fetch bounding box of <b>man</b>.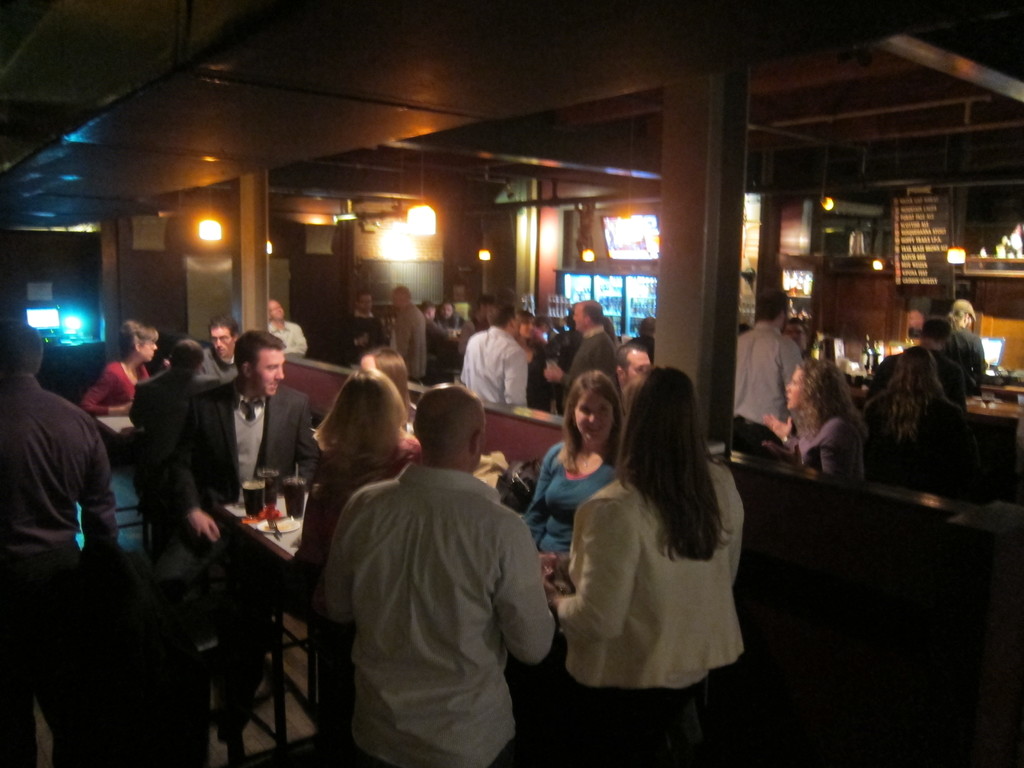
Bbox: box(940, 301, 986, 389).
